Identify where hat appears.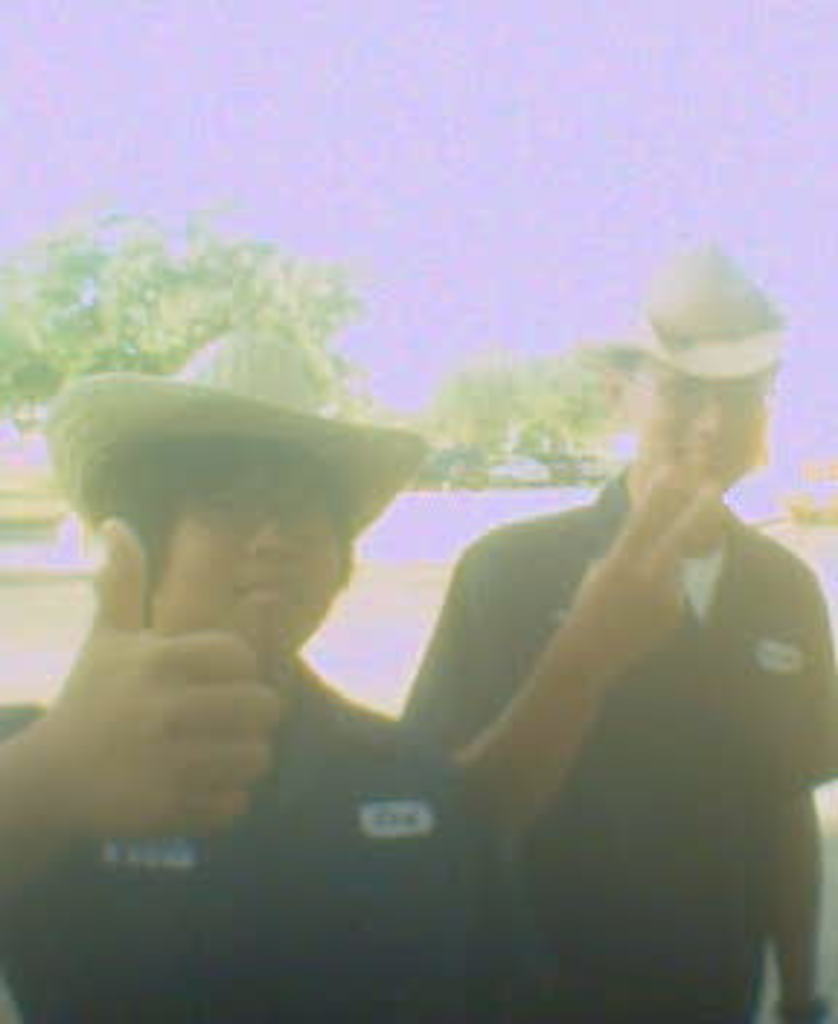
Appears at detection(35, 332, 419, 541).
